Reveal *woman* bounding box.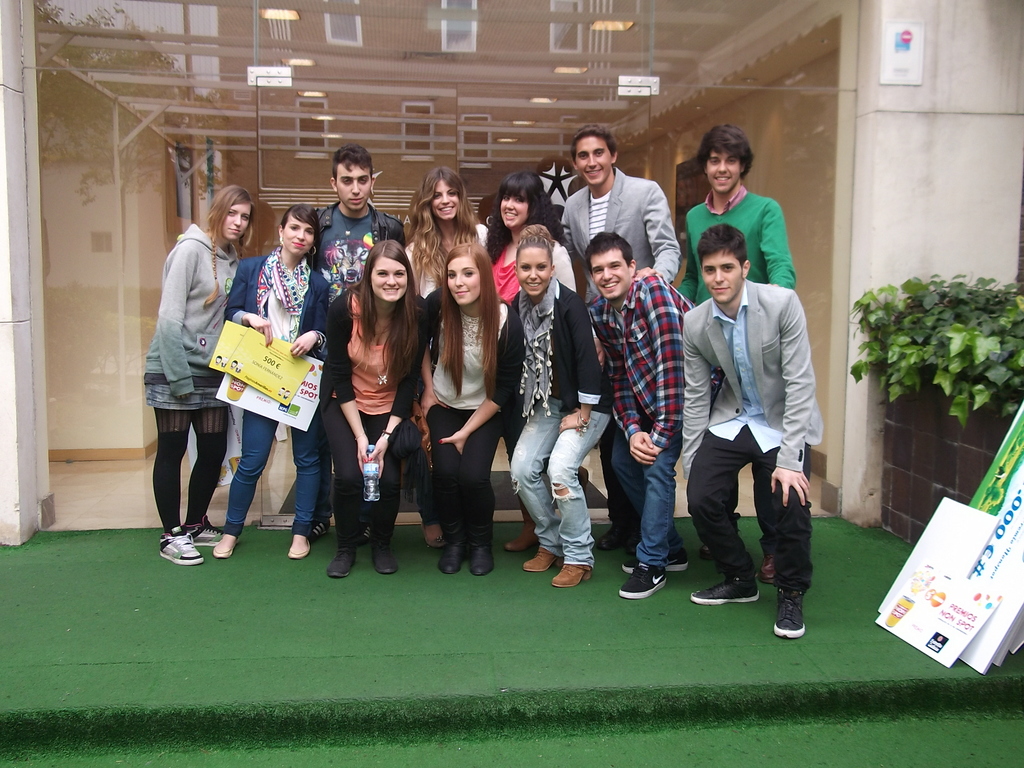
Revealed: [417, 246, 508, 573].
